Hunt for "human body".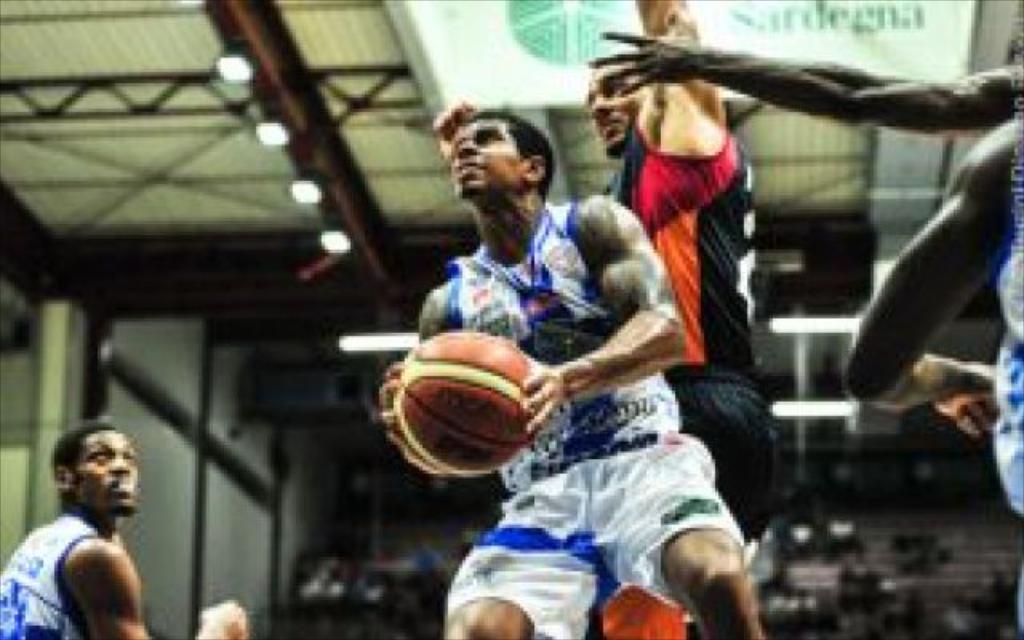
Hunted down at bbox=[0, 510, 250, 638].
